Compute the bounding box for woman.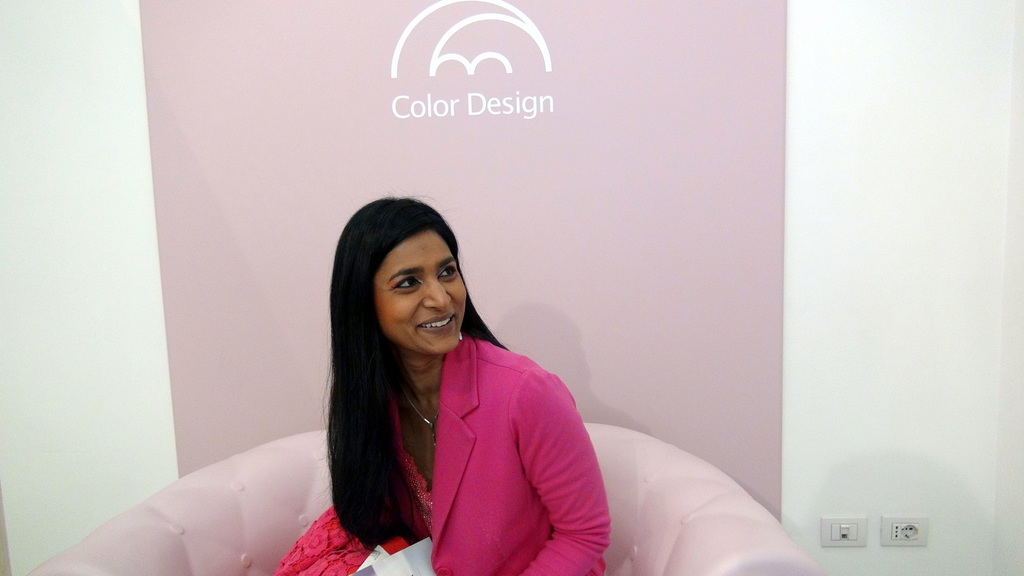
(left=306, top=186, right=604, bottom=558).
